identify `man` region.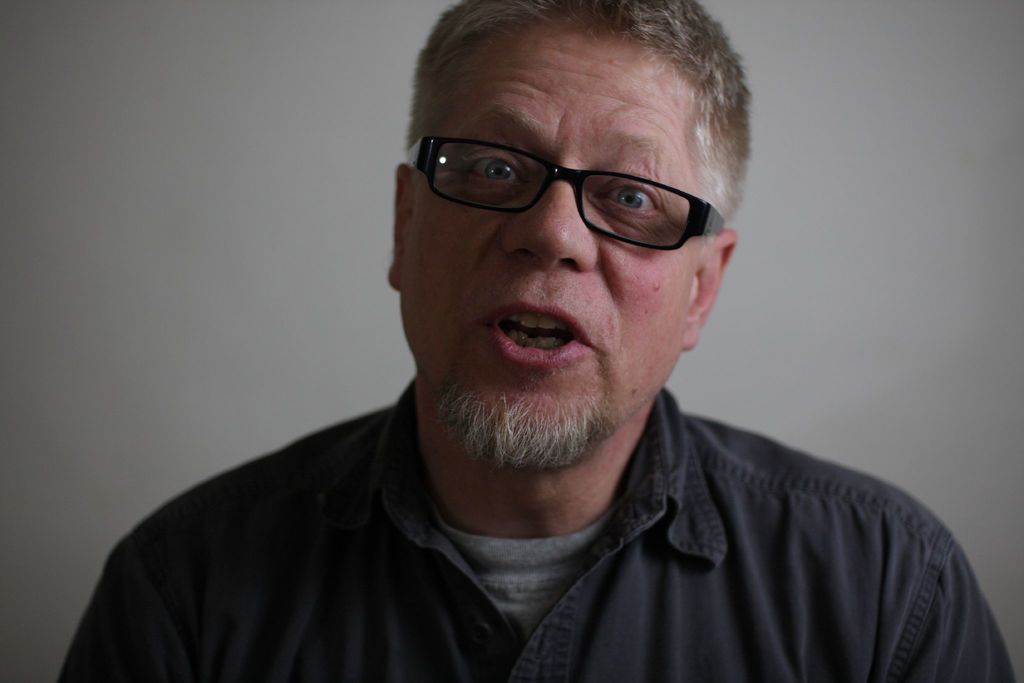
Region: (left=76, top=5, right=972, bottom=678).
